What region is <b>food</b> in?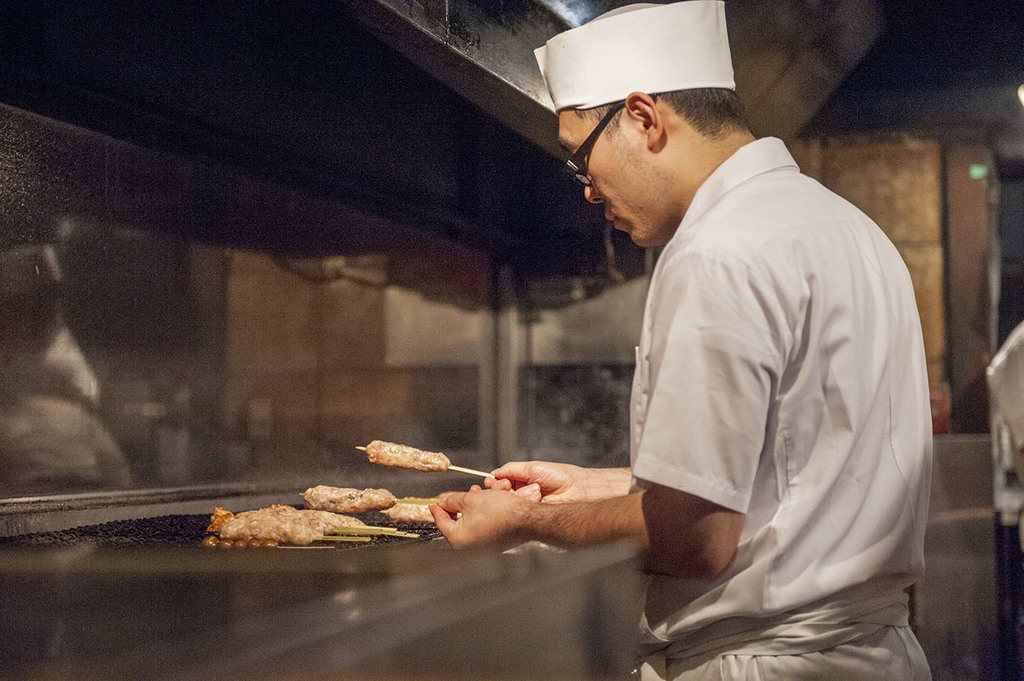
[left=201, top=503, right=321, bottom=546].
